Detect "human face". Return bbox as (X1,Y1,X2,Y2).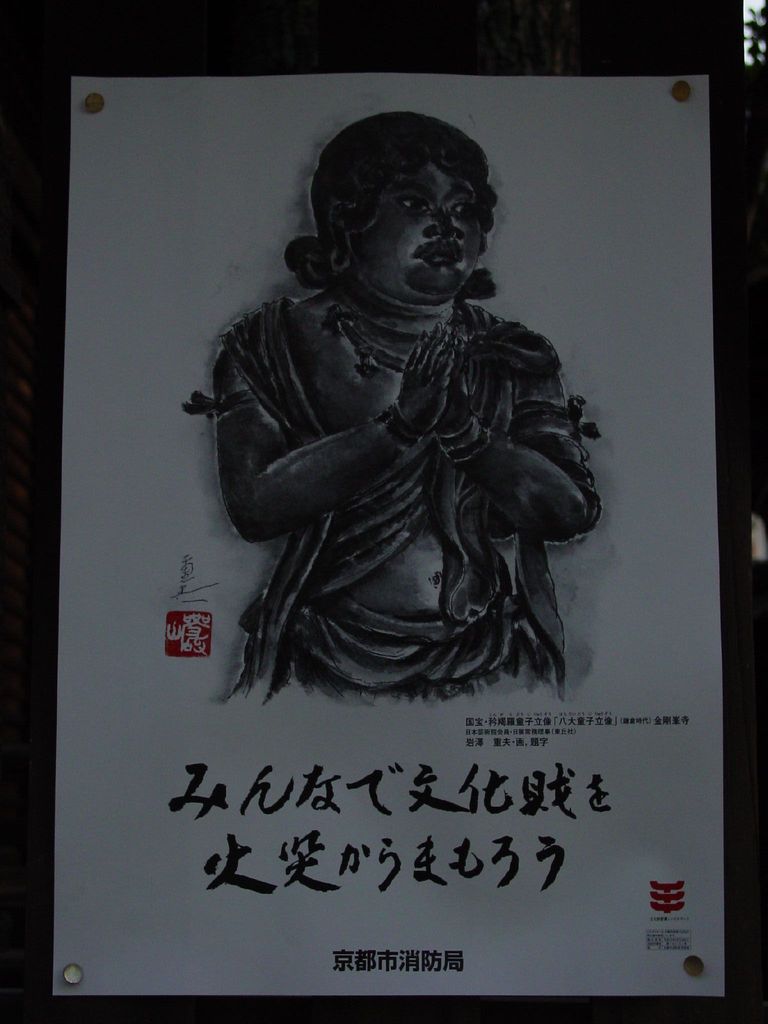
(355,161,483,300).
